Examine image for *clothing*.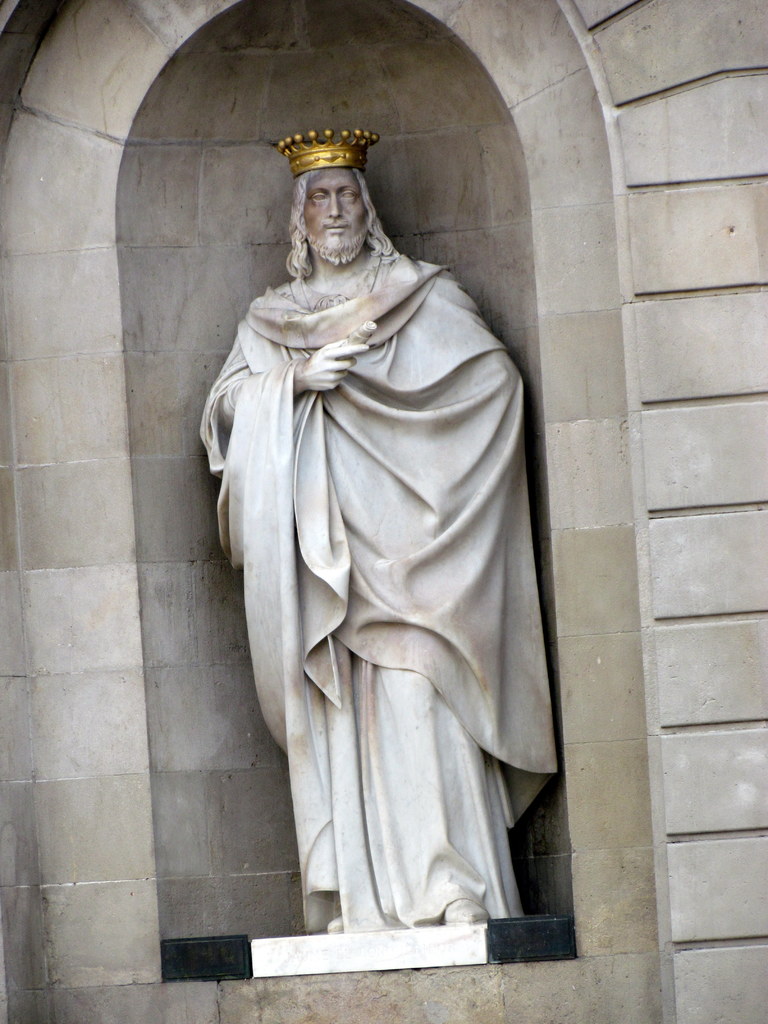
Examination result: detection(210, 246, 549, 879).
